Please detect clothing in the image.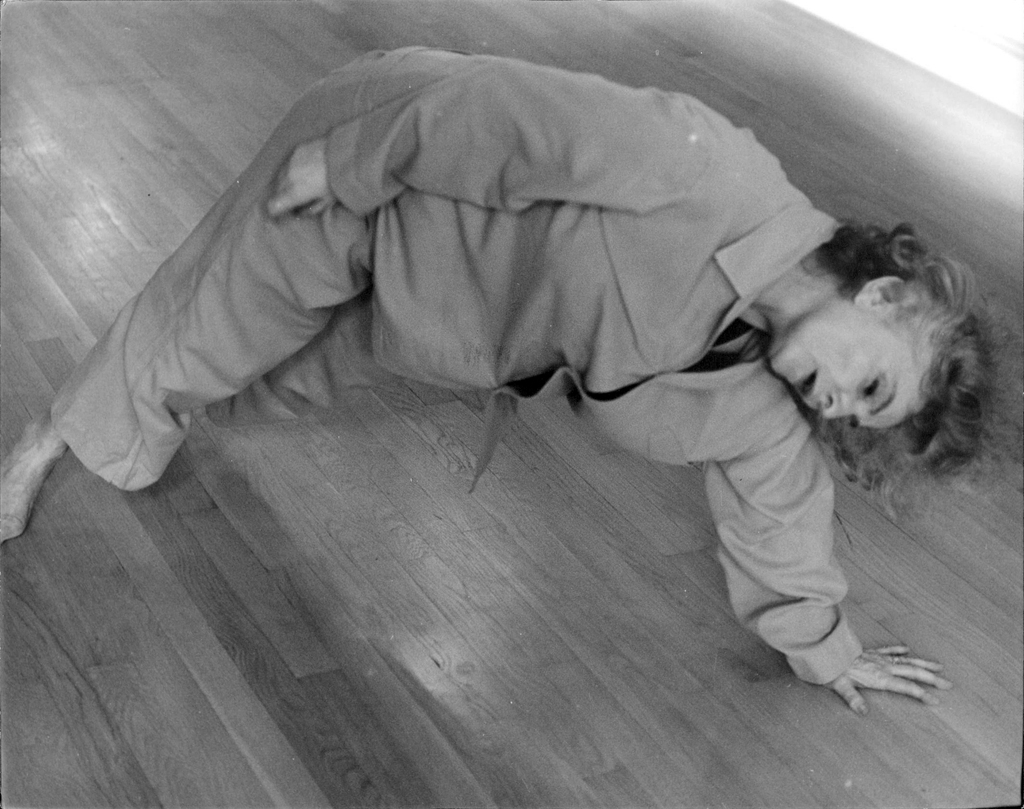
box=[52, 53, 836, 682].
